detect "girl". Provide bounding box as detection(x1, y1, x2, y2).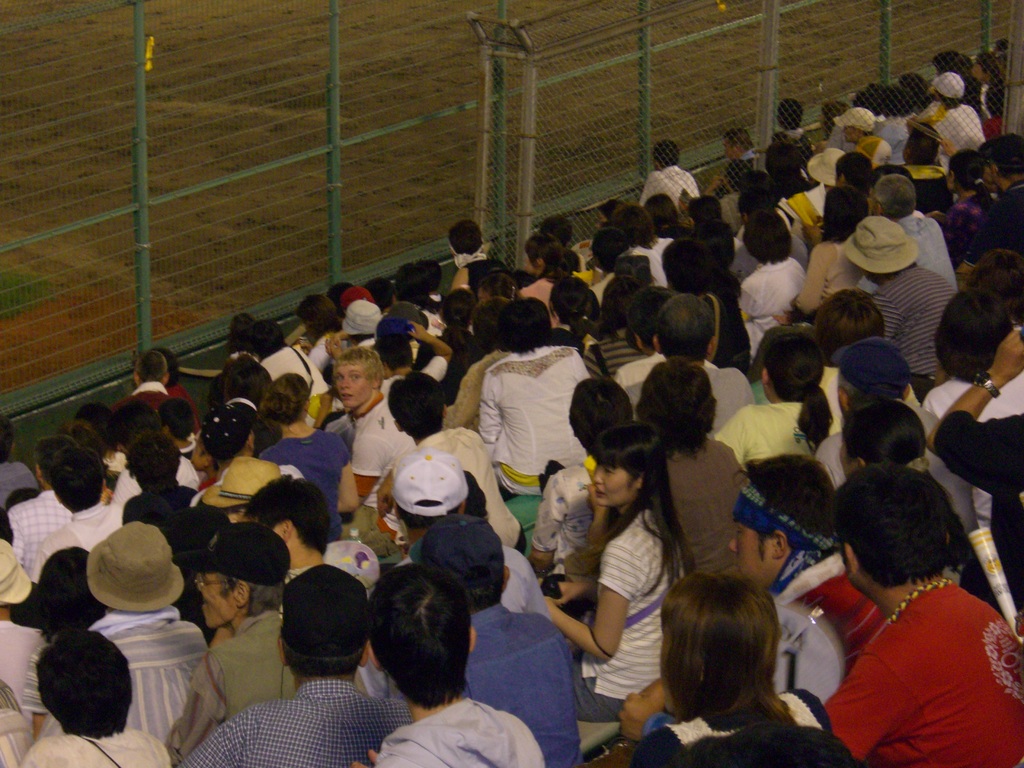
detection(258, 373, 358, 542).
